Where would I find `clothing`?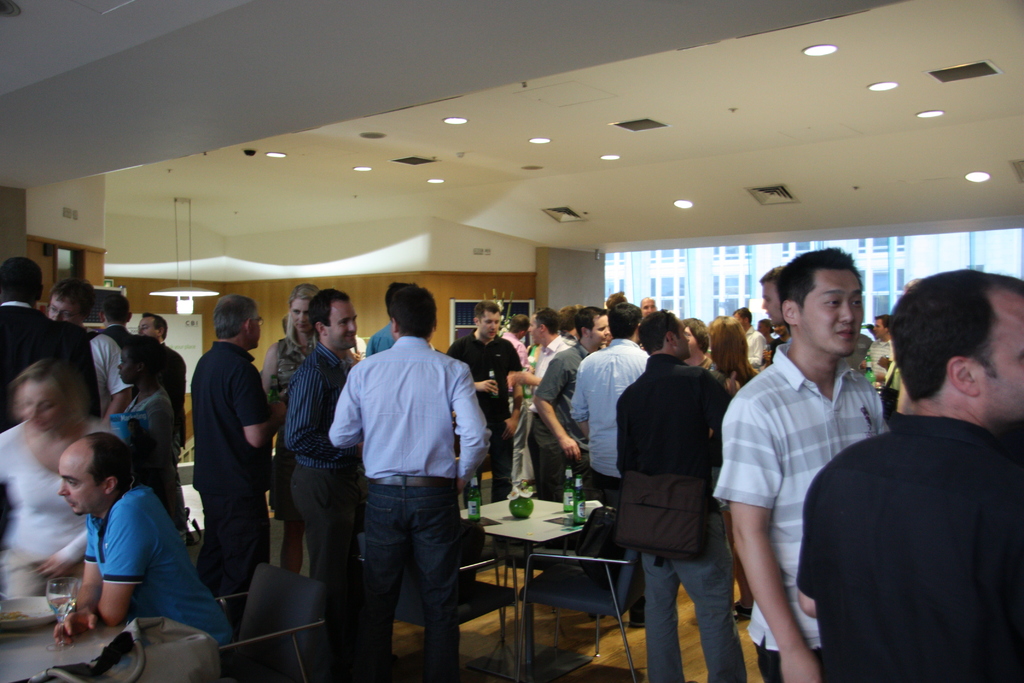
At (left=639, top=508, right=744, bottom=682).
